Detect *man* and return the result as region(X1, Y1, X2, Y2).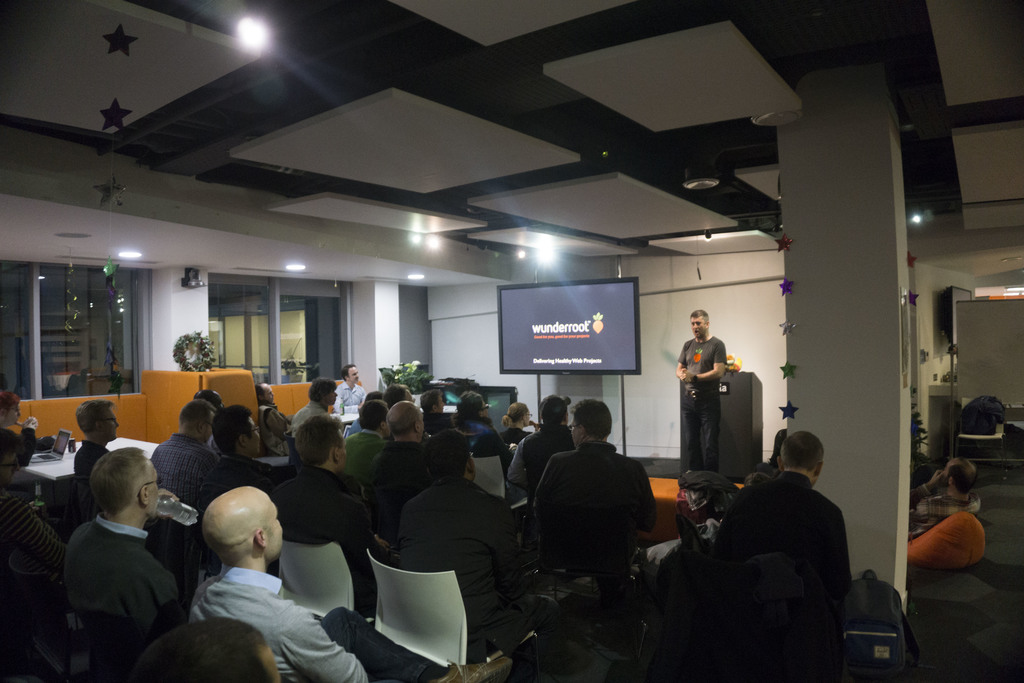
region(70, 402, 119, 470).
